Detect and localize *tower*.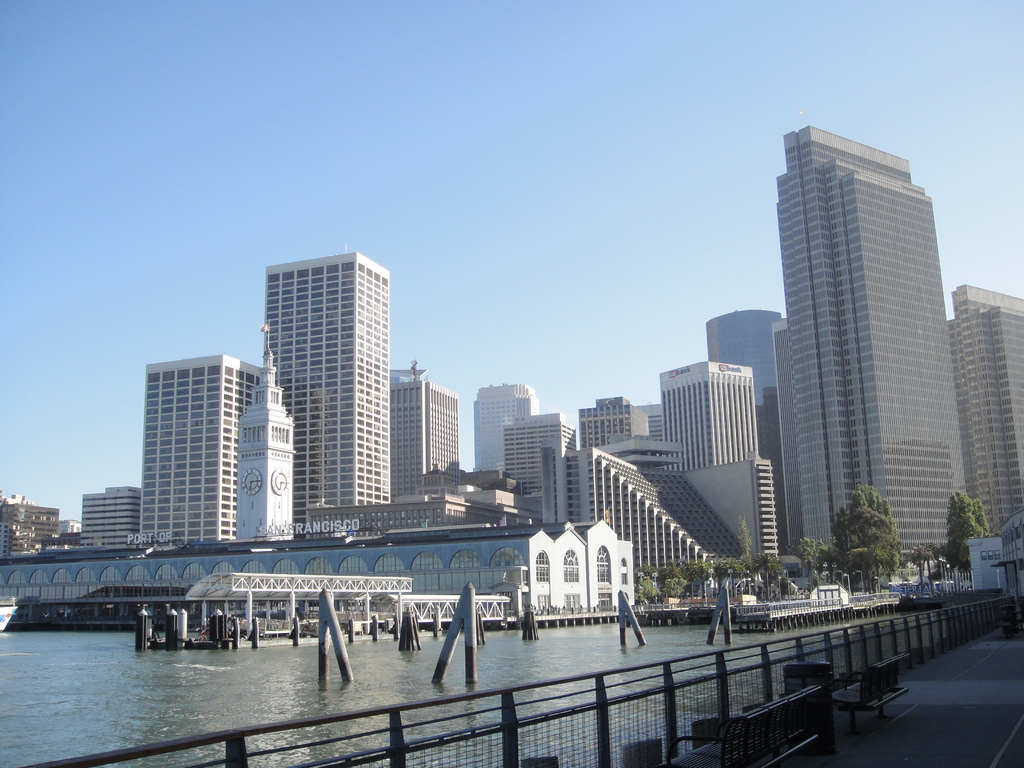
Localized at x1=267, y1=259, x2=397, y2=534.
